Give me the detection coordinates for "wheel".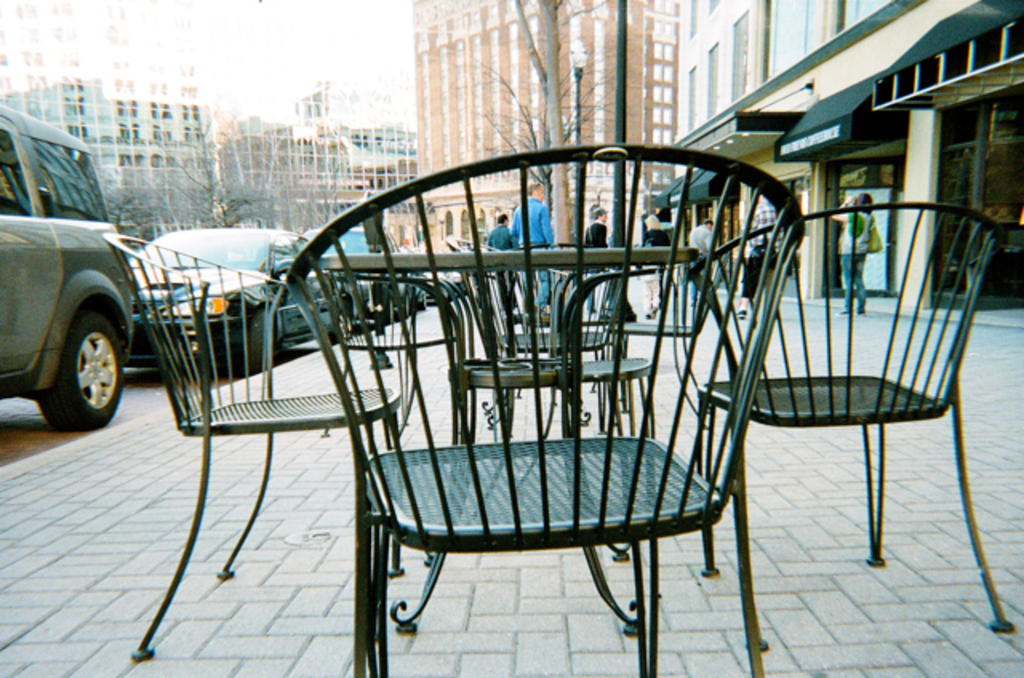
(left=416, top=291, right=432, bottom=310).
